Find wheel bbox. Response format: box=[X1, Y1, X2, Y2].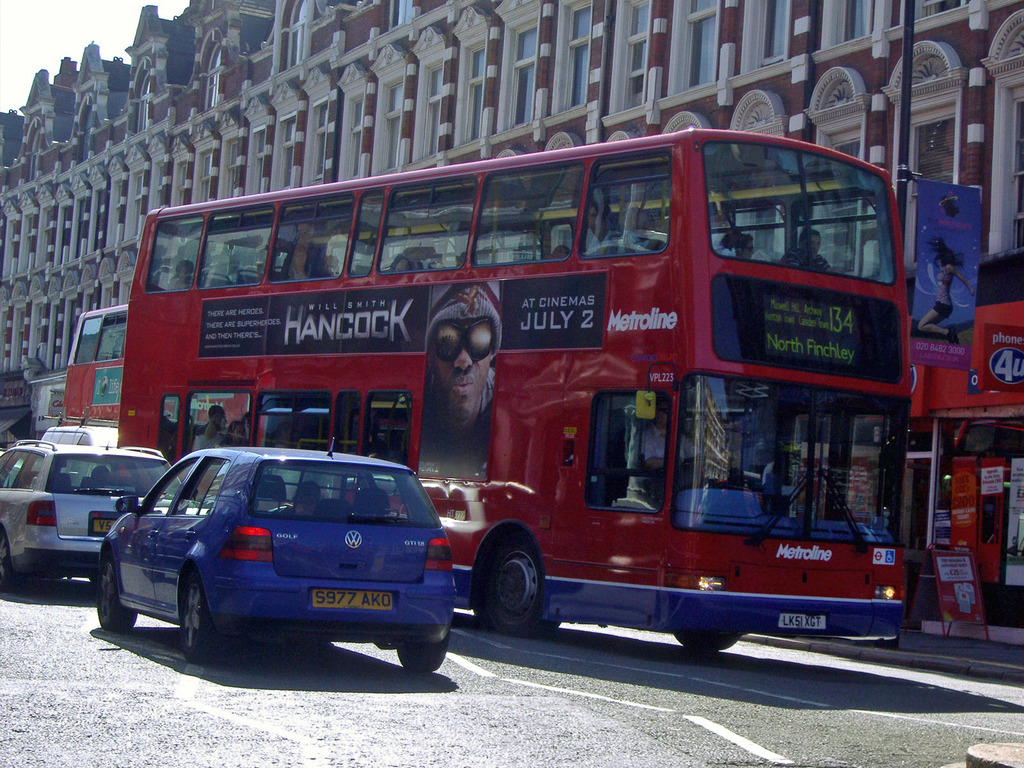
box=[673, 632, 742, 648].
